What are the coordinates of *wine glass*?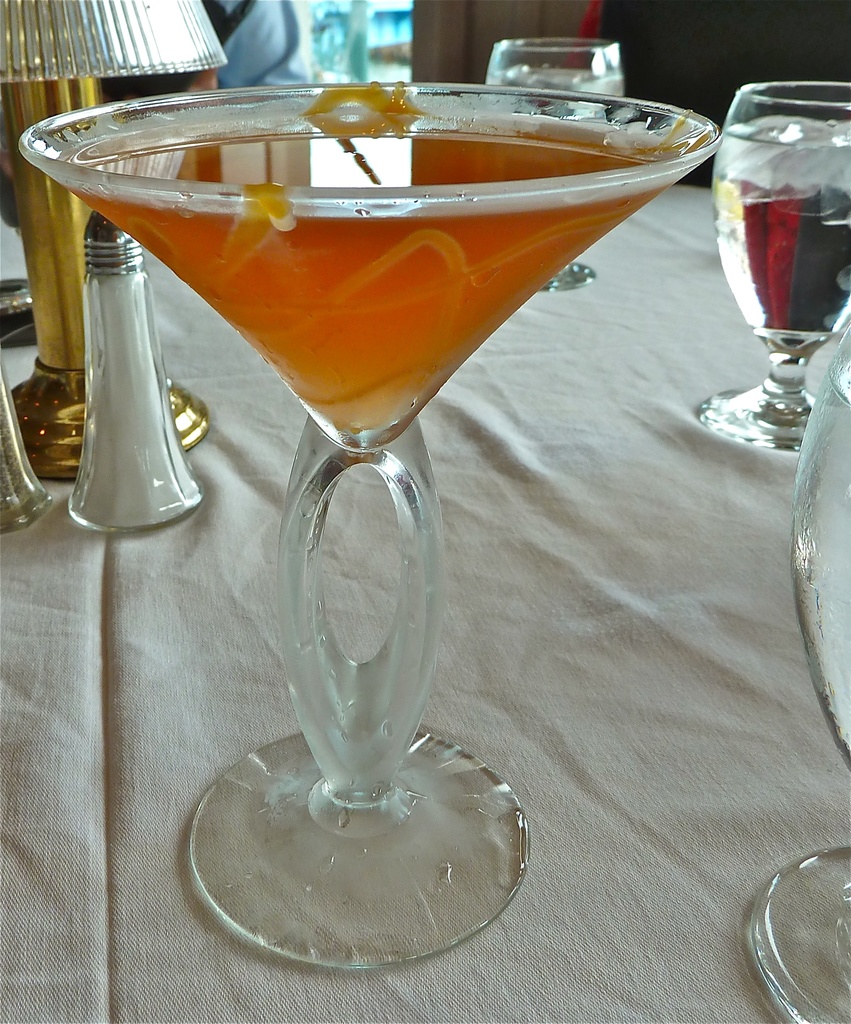
(x1=738, y1=307, x2=850, y2=1023).
